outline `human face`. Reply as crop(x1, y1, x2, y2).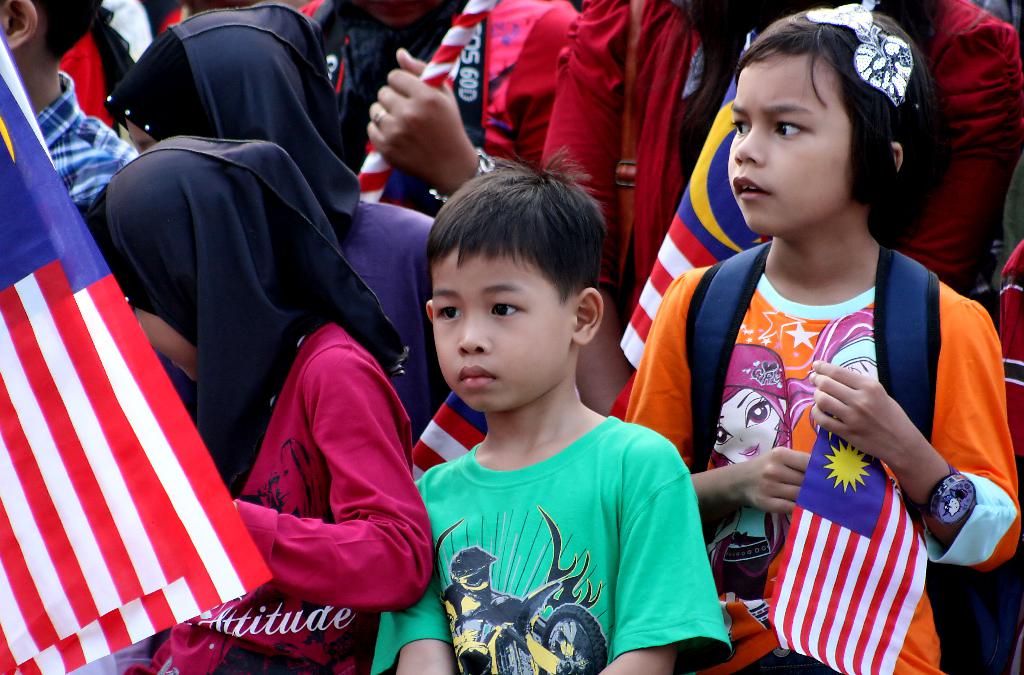
crop(428, 247, 576, 412).
